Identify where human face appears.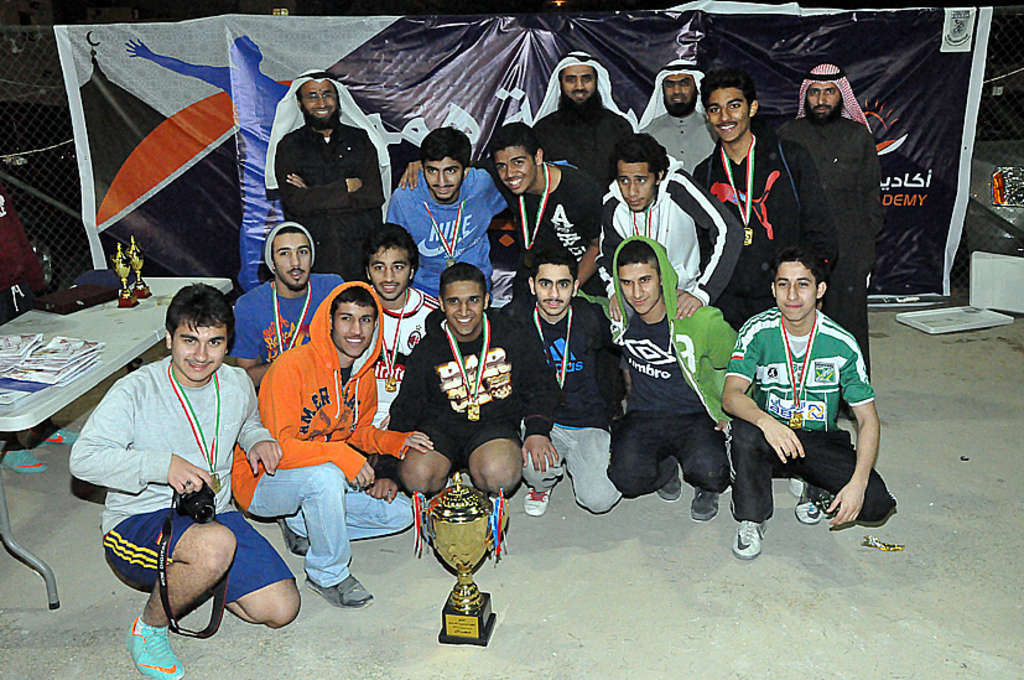
Appears at [x1=302, y1=82, x2=334, y2=124].
